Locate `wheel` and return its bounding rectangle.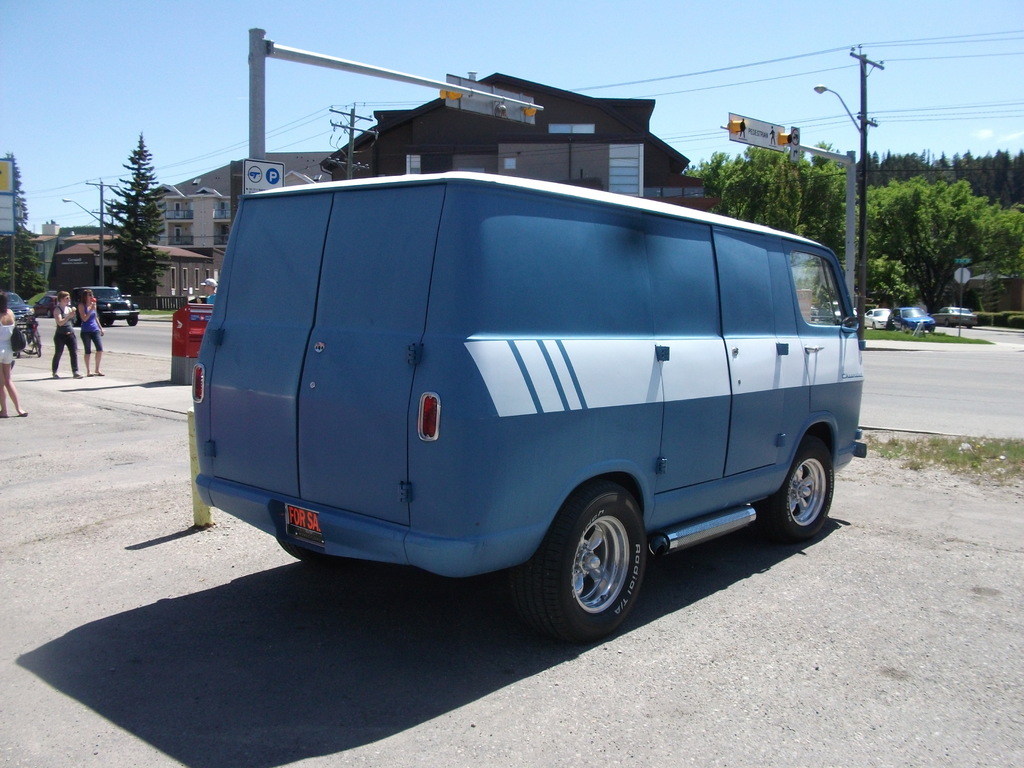
108,319,114,328.
